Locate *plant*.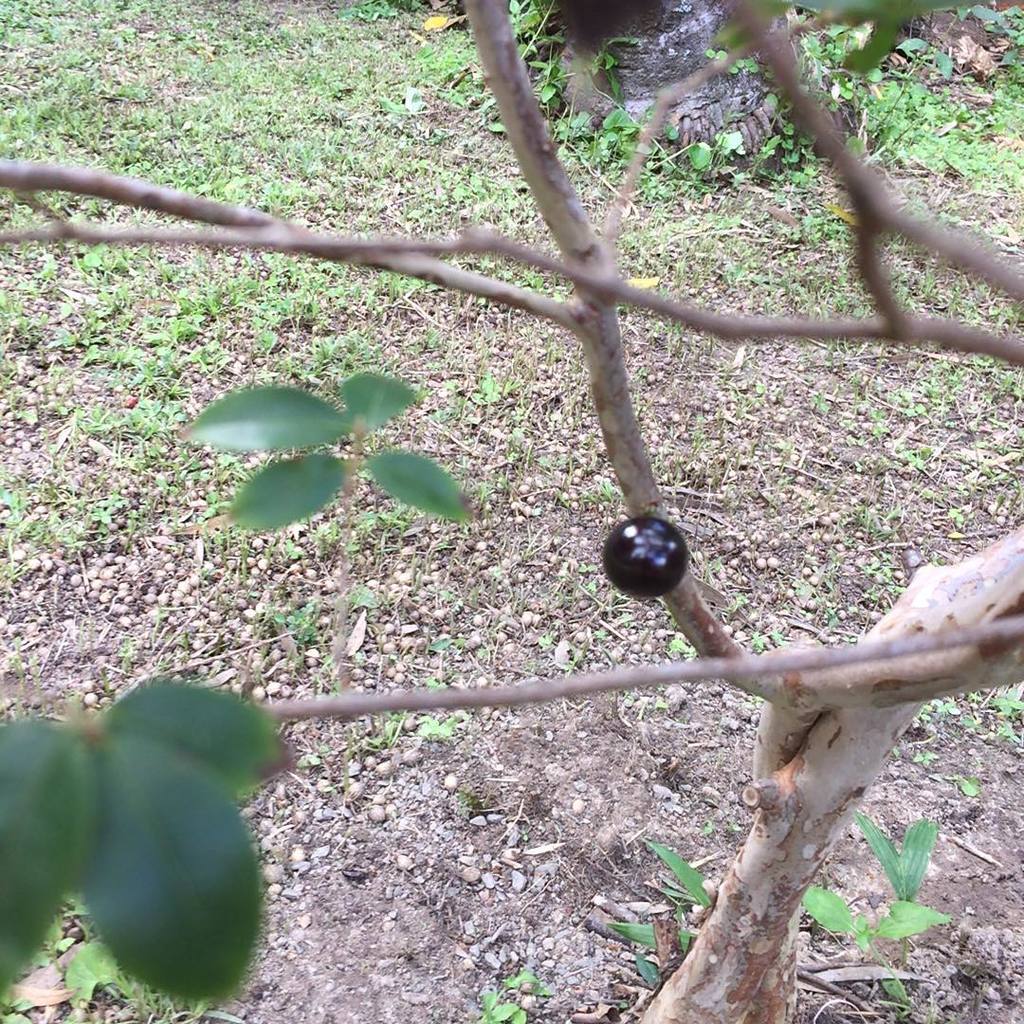
Bounding box: (482, 82, 510, 142).
